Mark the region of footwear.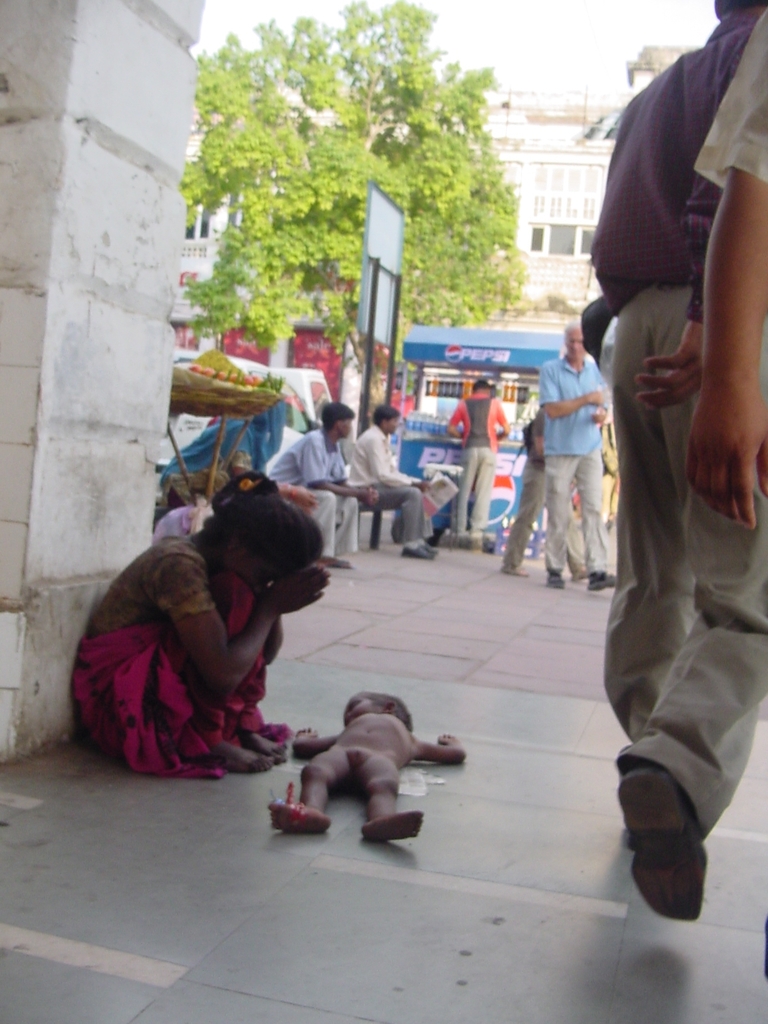
Region: (550, 567, 573, 586).
